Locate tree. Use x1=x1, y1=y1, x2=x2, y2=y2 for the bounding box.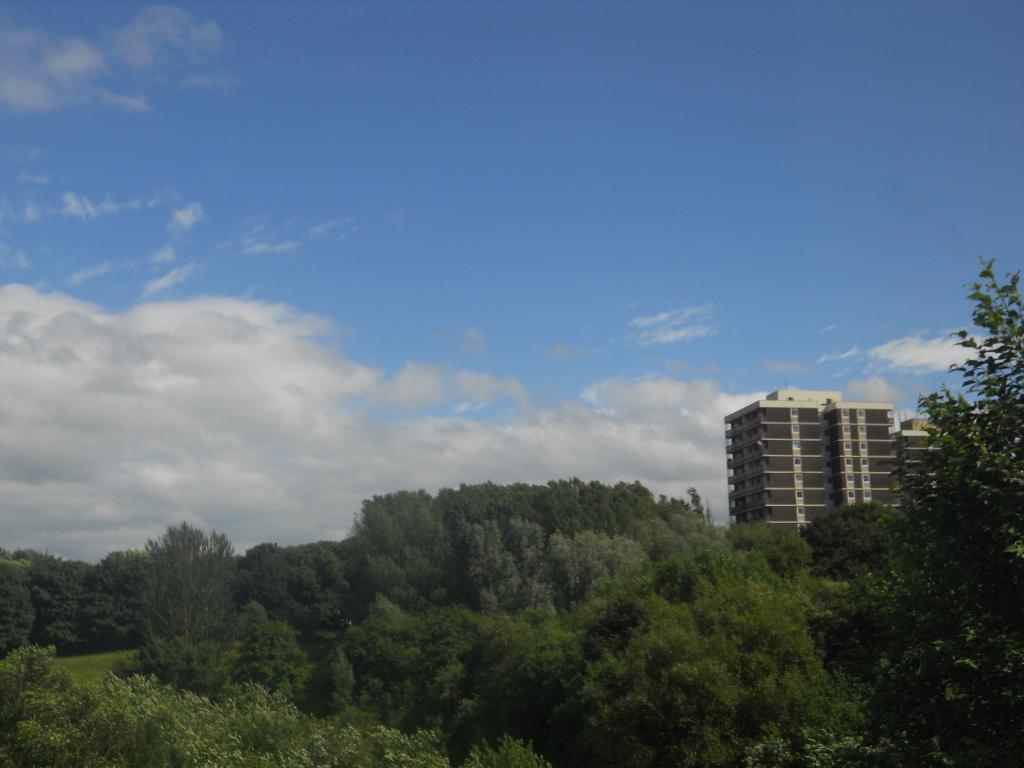
x1=893, y1=261, x2=1021, y2=579.
